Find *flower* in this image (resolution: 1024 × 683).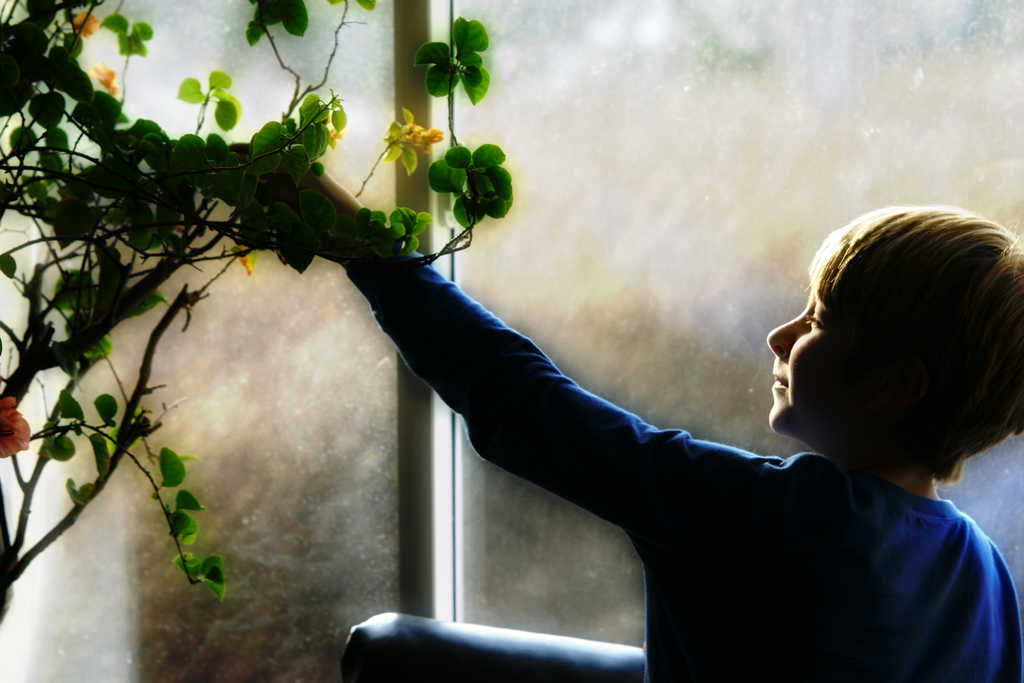
[0,394,31,456].
